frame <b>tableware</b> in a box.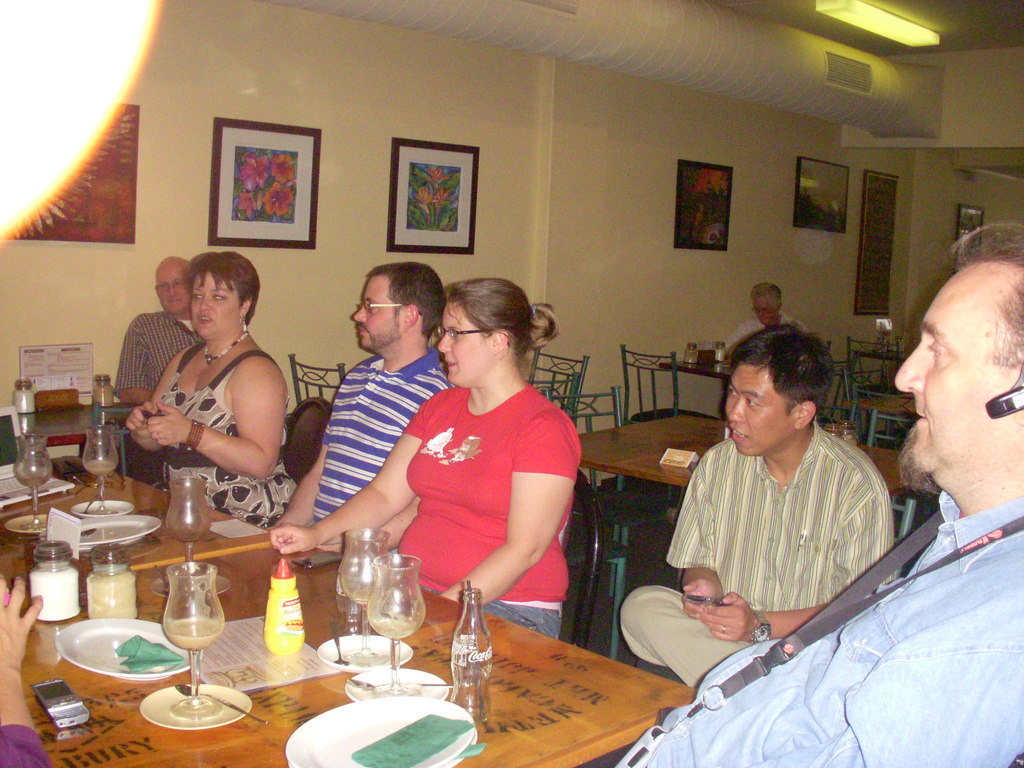
12 433 51 524.
